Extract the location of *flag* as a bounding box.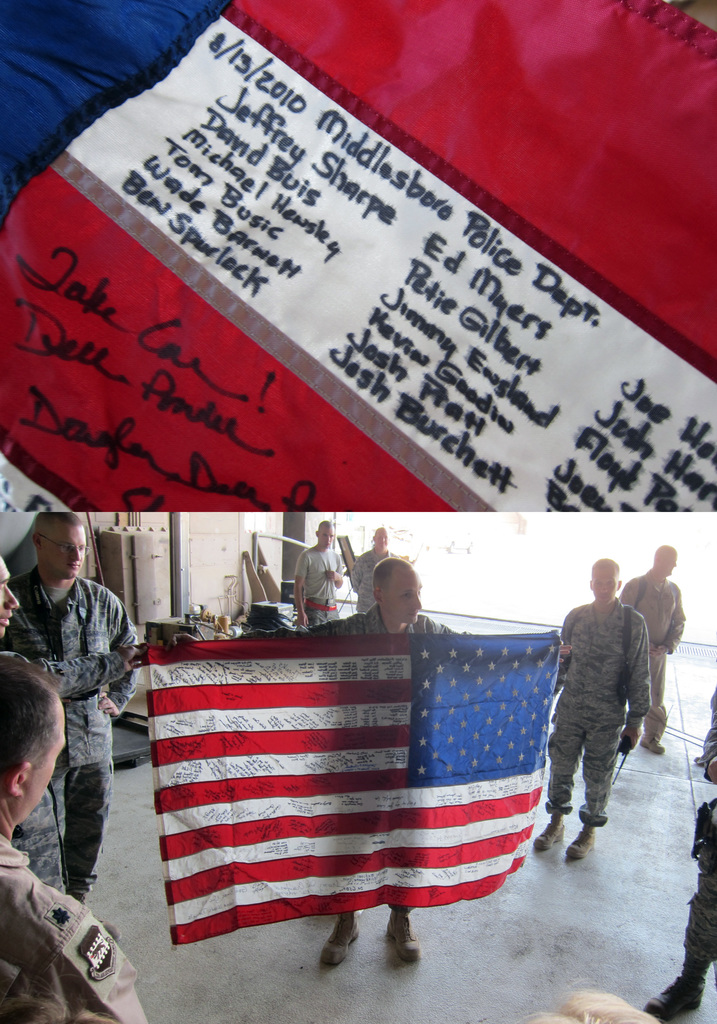
pyautogui.locateOnScreen(137, 626, 569, 948).
